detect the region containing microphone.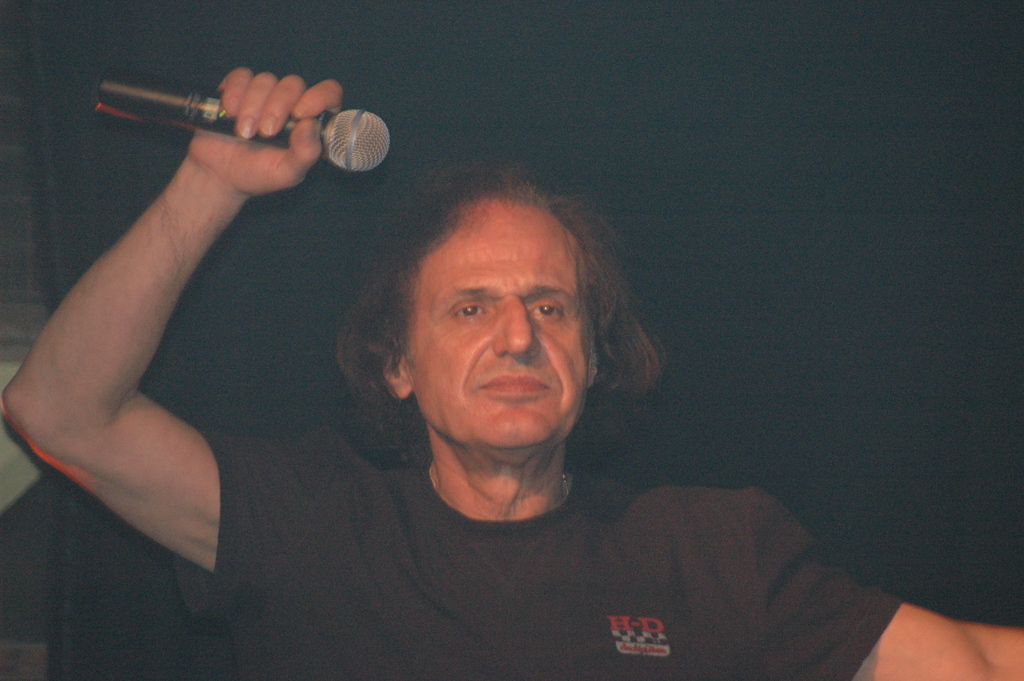
[left=76, top=57, right=412, bottom=192].
